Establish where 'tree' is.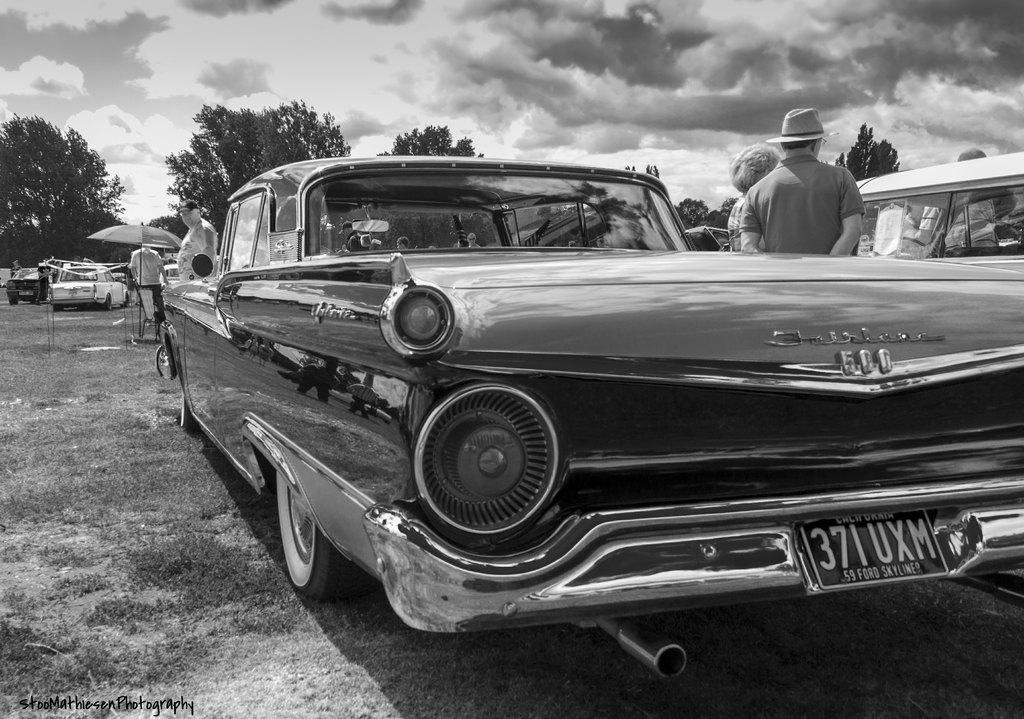
Established at bbox=(160, 97, 360, 254).
